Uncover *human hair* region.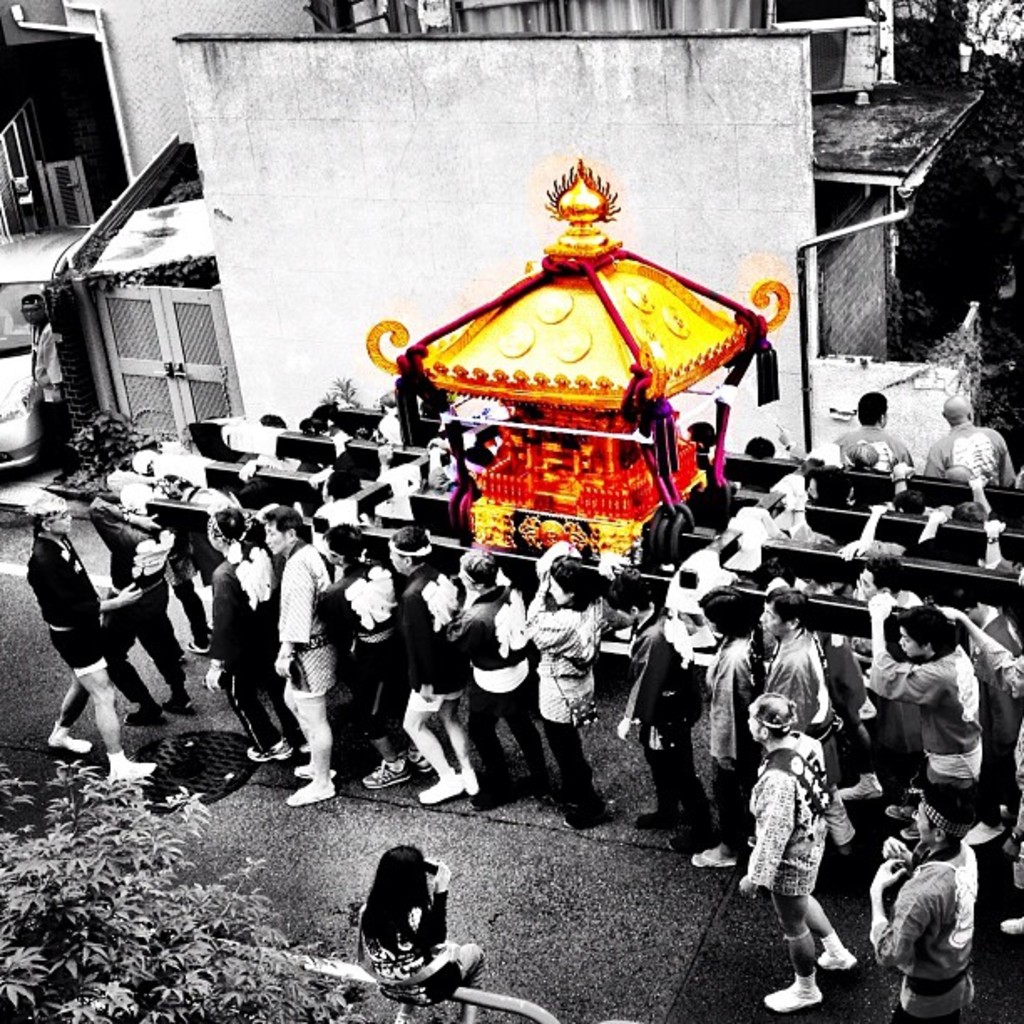
Uncovered: {"x1": 211, "y1": 509, "x2": 251, "y2": 561}.
